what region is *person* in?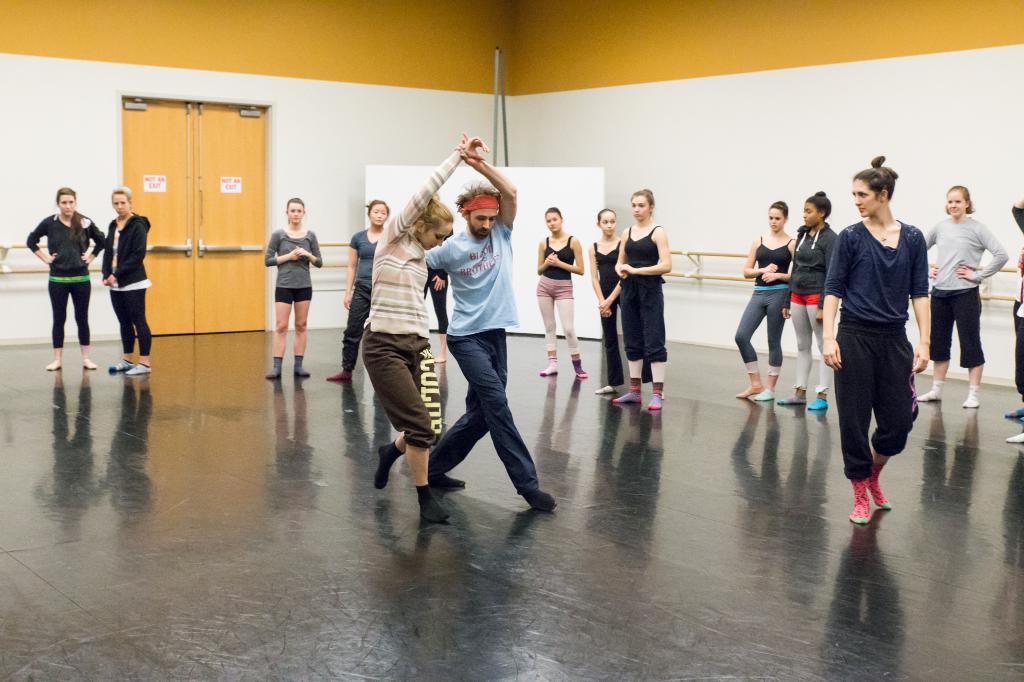
detection(253, 186, 315, 386).
